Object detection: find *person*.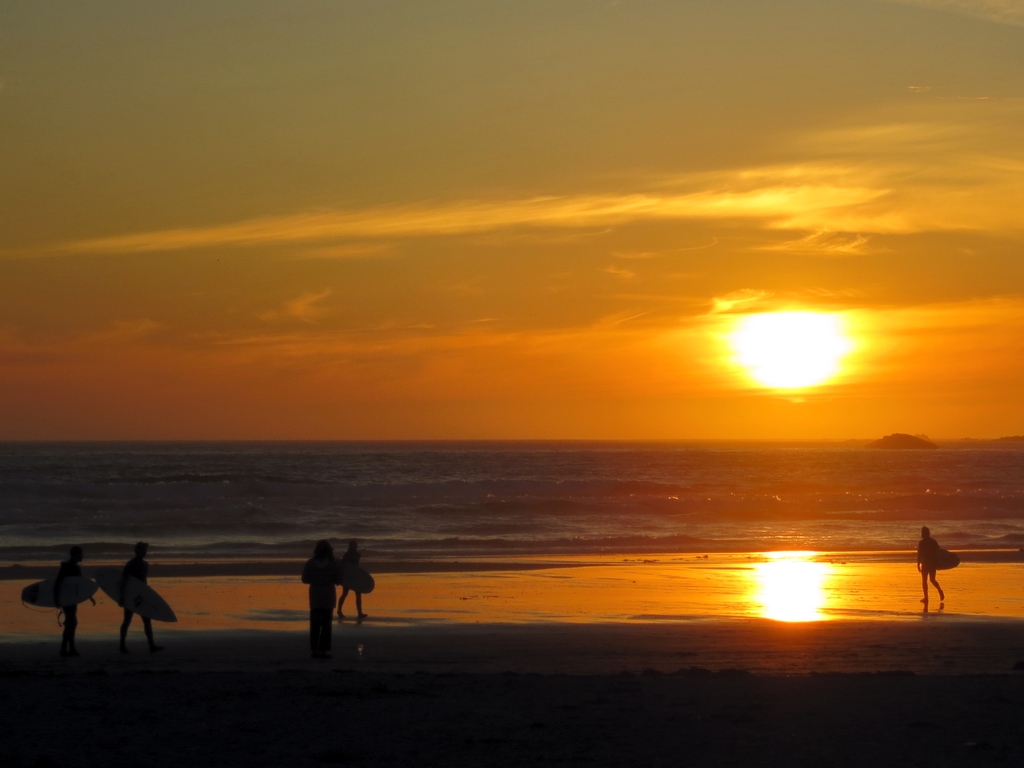
331 541 385 623.
